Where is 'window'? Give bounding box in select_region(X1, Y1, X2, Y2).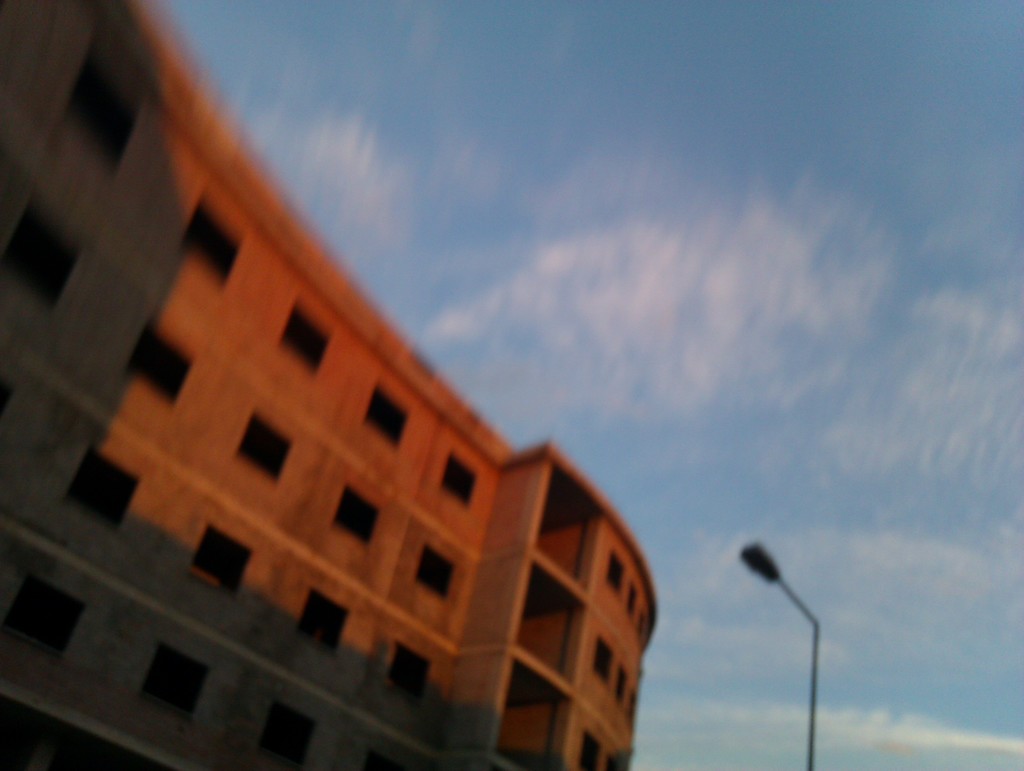
select_region(586, 724, 604, 770).
